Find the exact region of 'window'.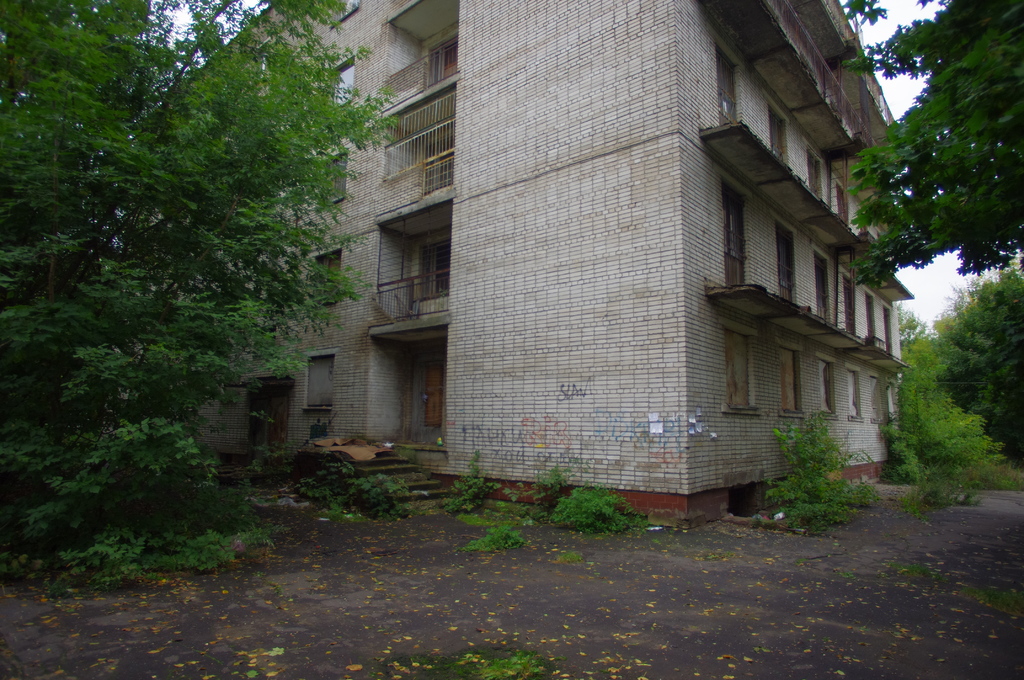
Exact region: rect(871, 375, 883, 422).
